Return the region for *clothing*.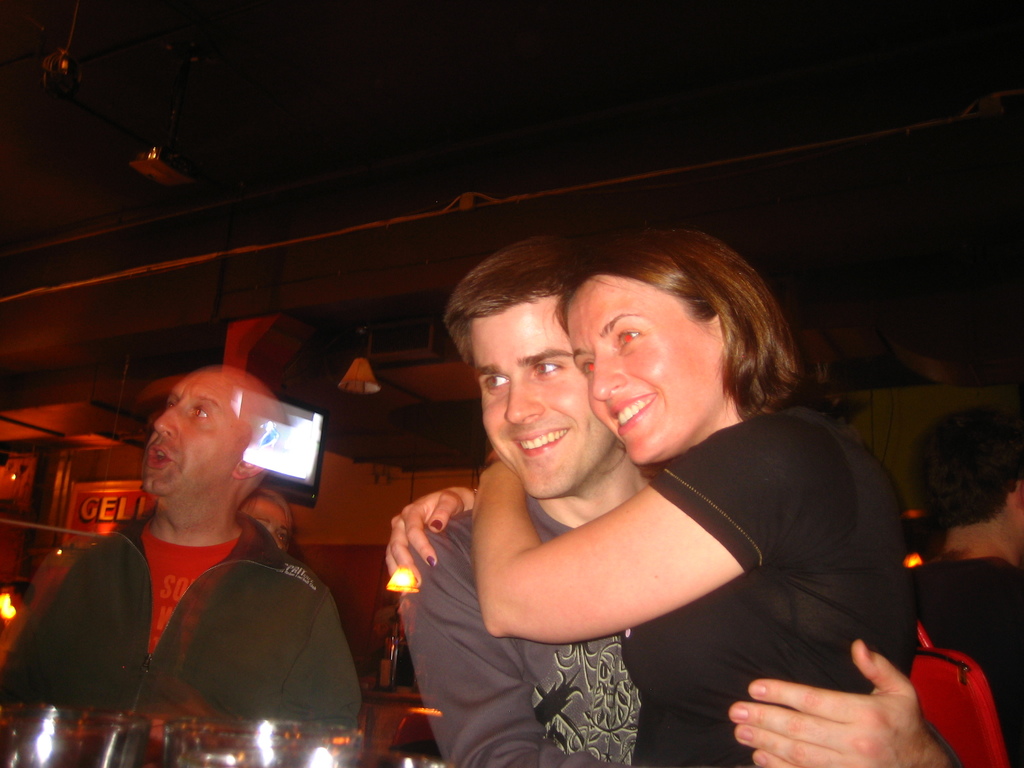
BBox(906, 557, 1023, 767).
